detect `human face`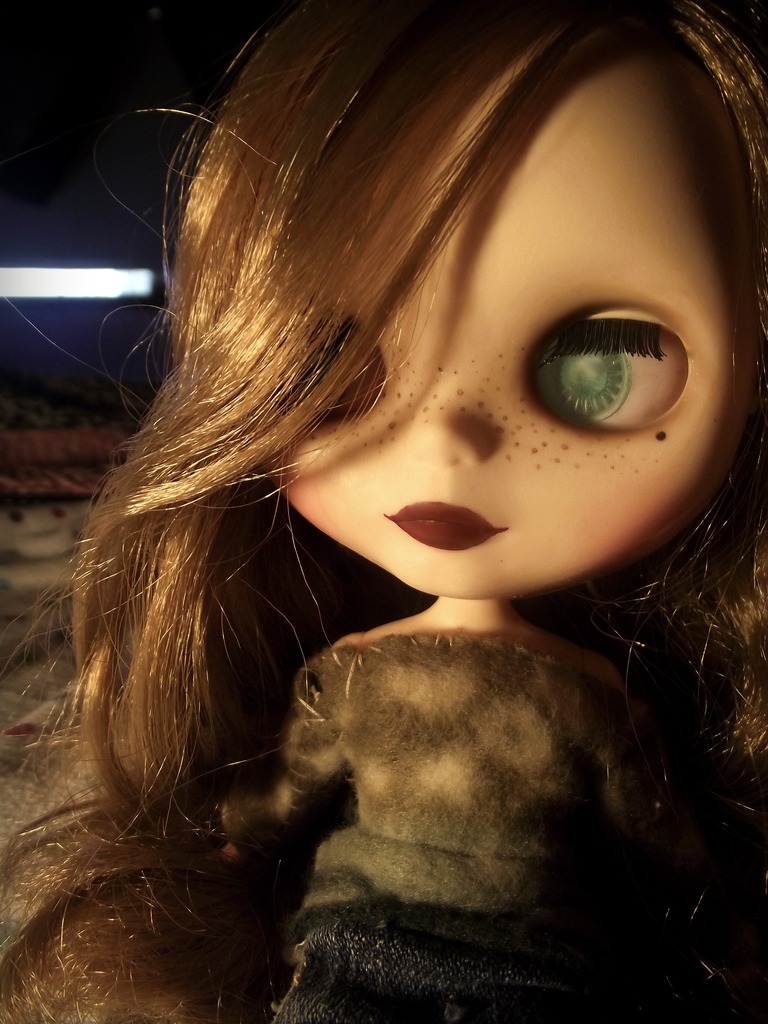
BBox(263, 50, 758, 601)
